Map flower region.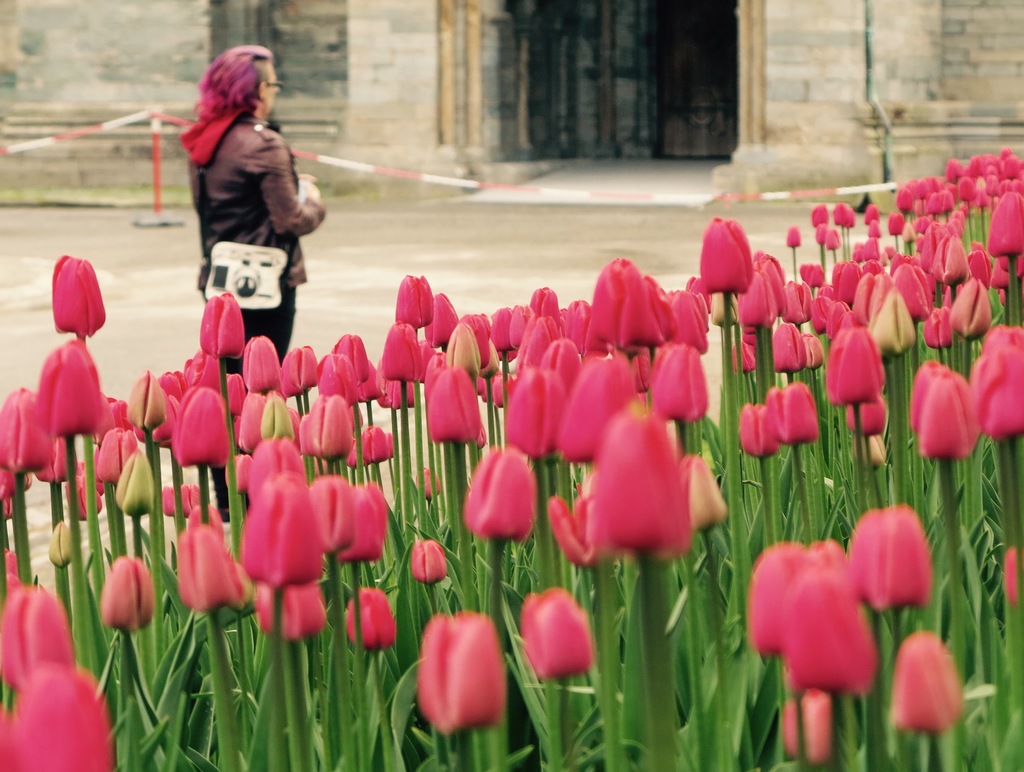
Mapped to (810, 540, 851, 561).
